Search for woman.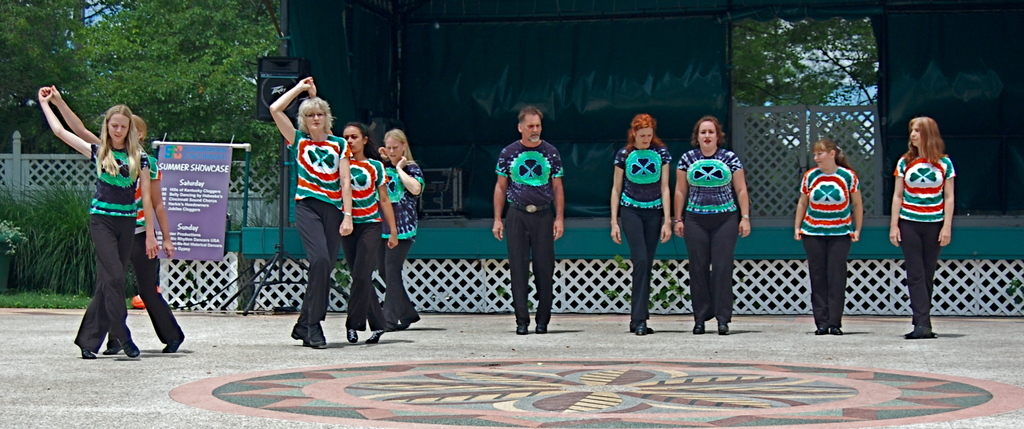
Found at <region>890, 114, 964, 317</region>.
